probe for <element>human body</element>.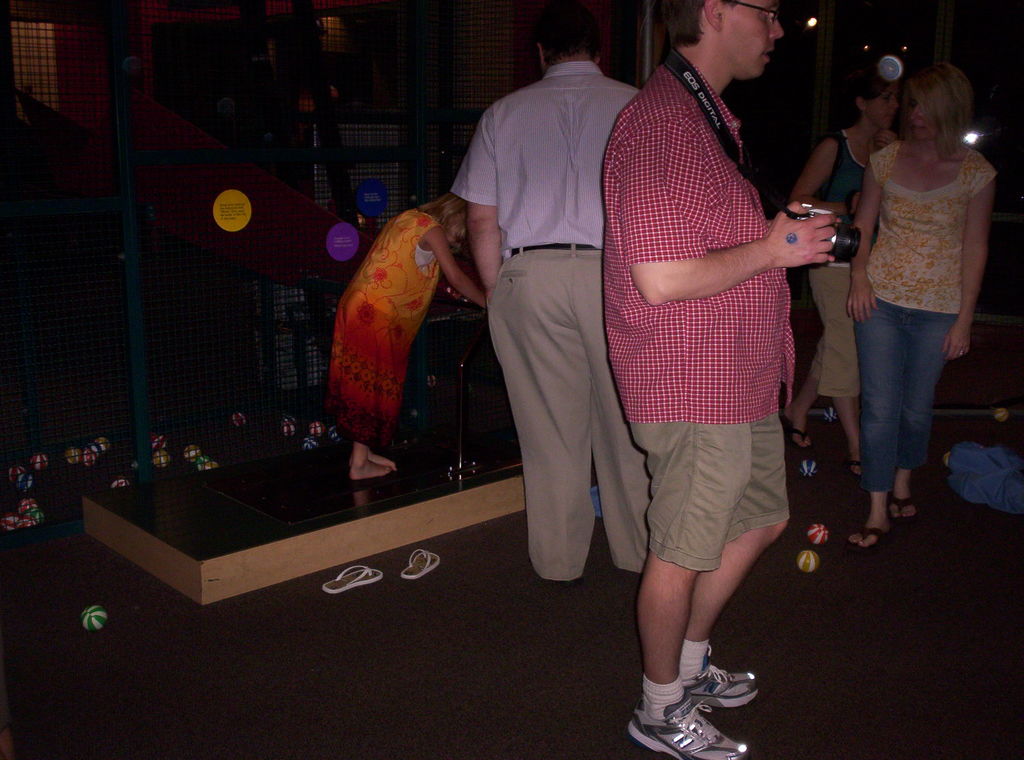
Probe result: x1=328, y1=211, x2=490, y2=482.
